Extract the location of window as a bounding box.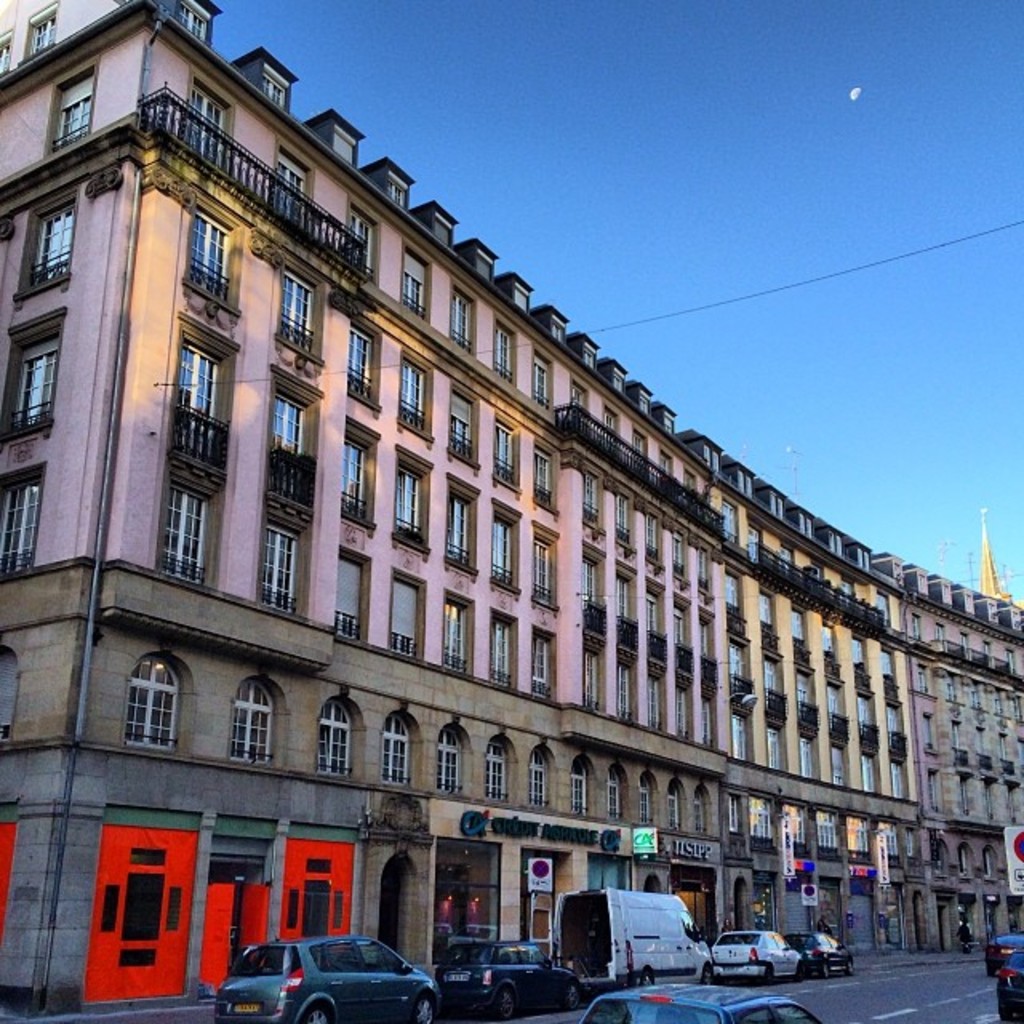
<bbox>957, 627, 970, 678</bbox>.
